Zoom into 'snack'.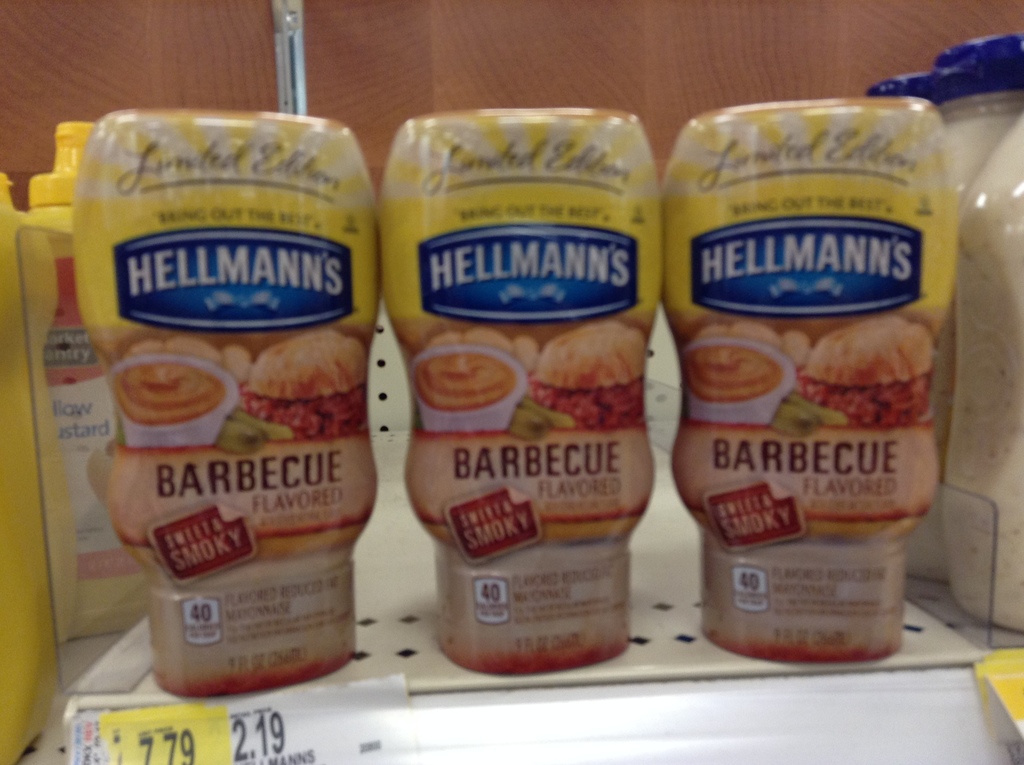
Zoom target: 528:318:648:429.
